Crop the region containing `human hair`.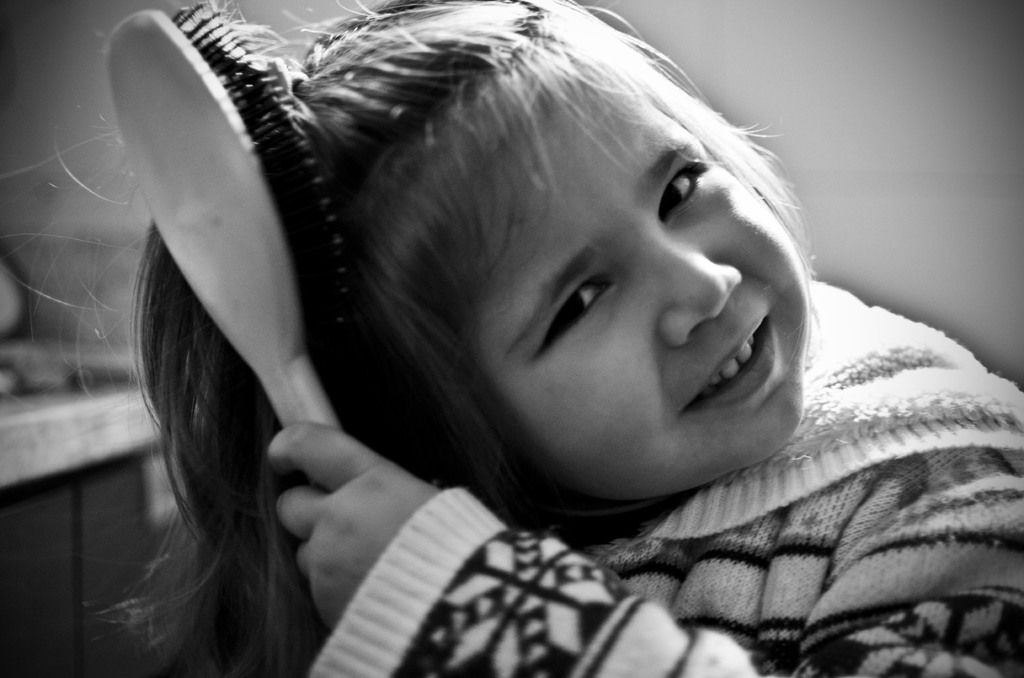
Crop region: bbox(103, 1, 949, 633).
